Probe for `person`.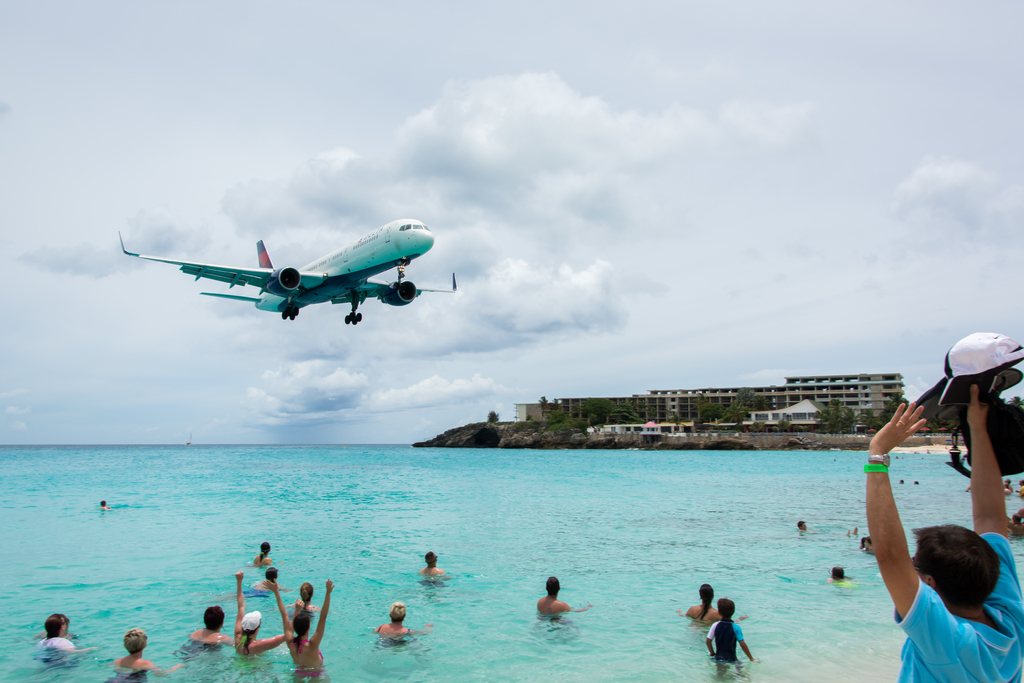
Probe result: Rect(1003, 481, 1012, 500).
